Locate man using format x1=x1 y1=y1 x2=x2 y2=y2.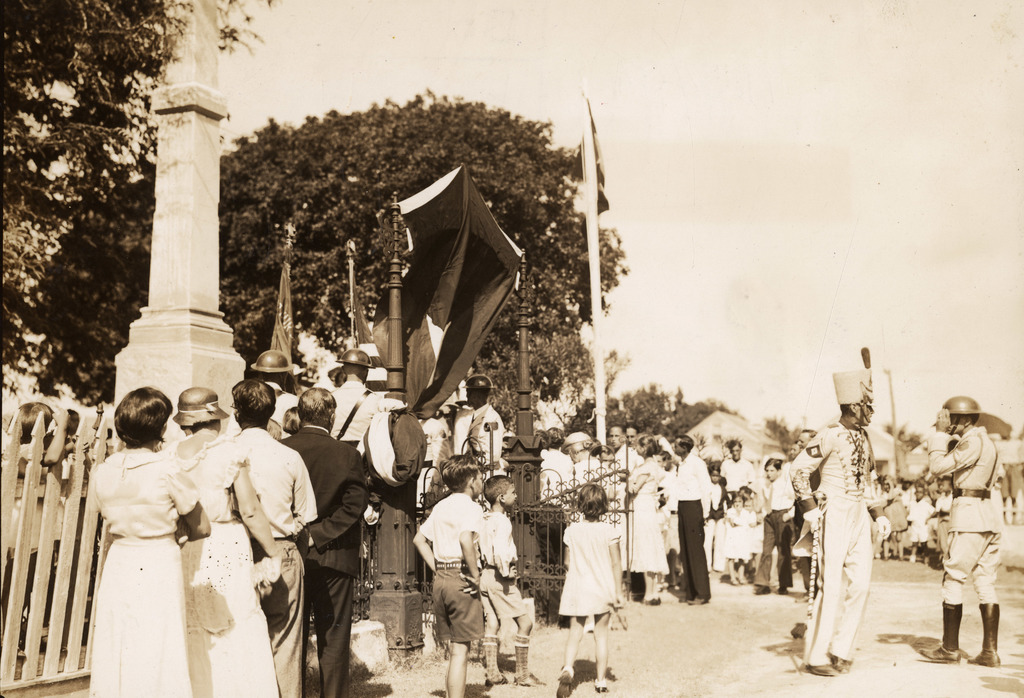
x1=925 y1=397 x2=1018 y2=672.
